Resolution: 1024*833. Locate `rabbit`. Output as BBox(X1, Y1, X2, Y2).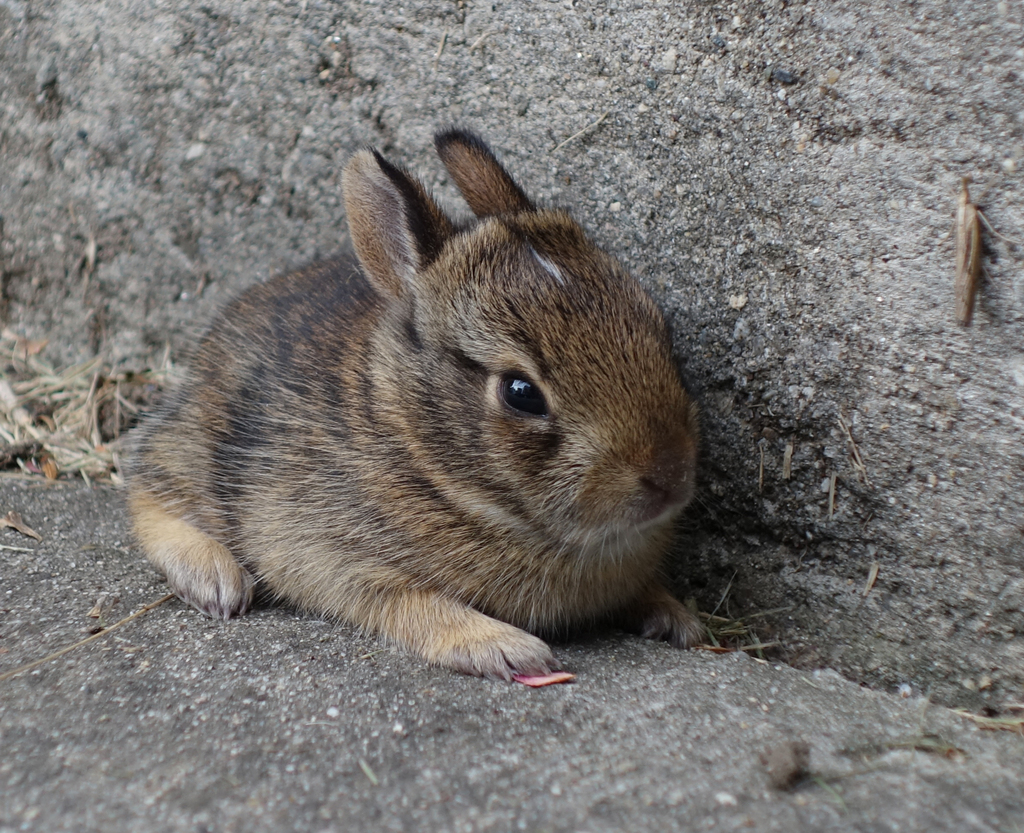
BBox(104, 115, 700, 681).
